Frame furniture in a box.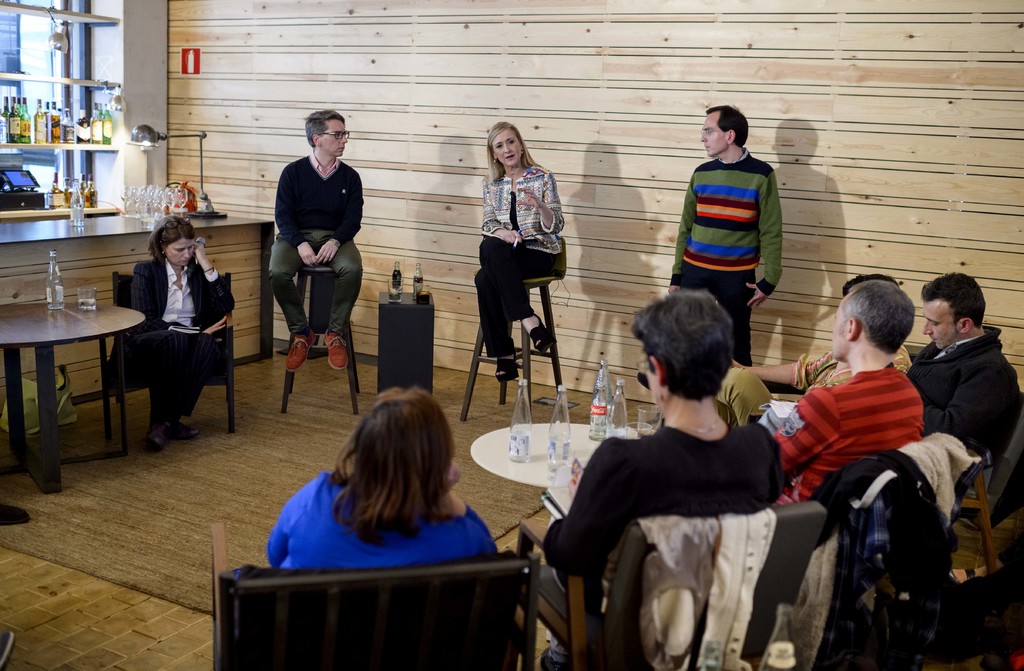
[209, 524, 540, 670].
